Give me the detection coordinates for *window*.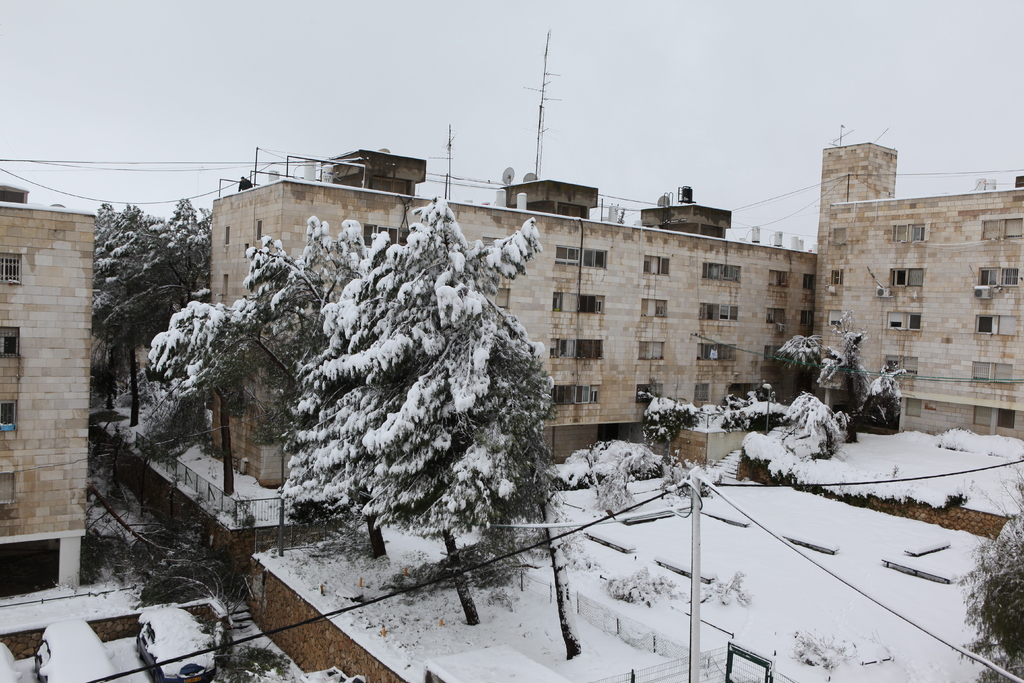
box(0, 472, 15, 498).
